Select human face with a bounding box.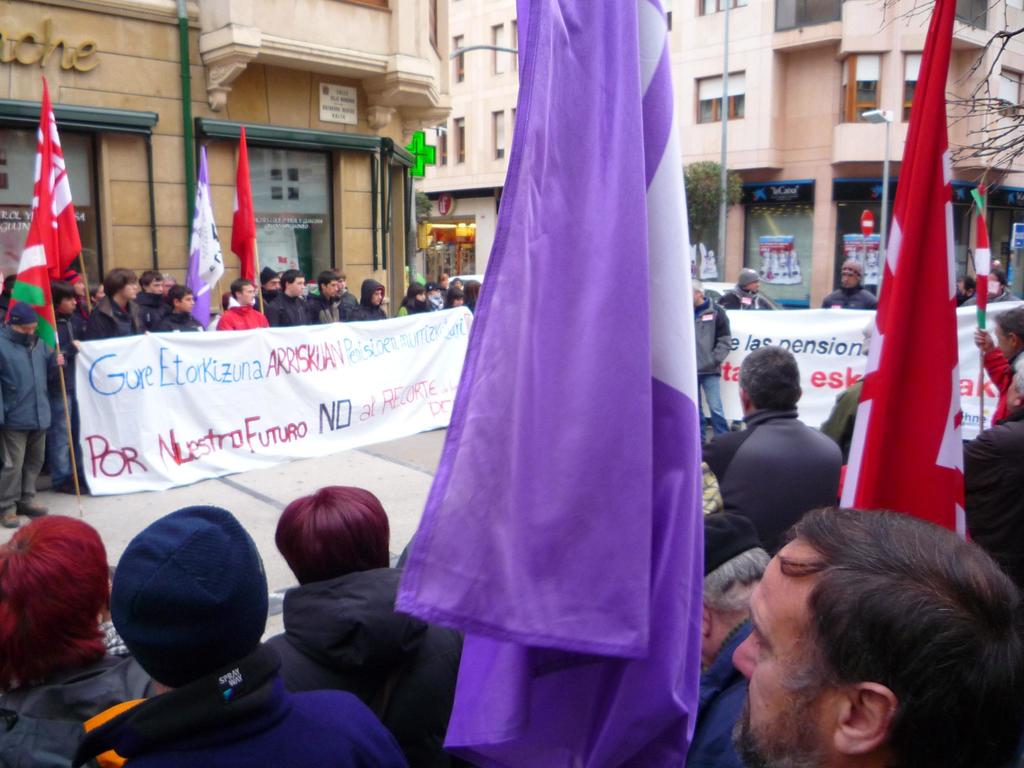
detection(289, 276, 307, 297).
